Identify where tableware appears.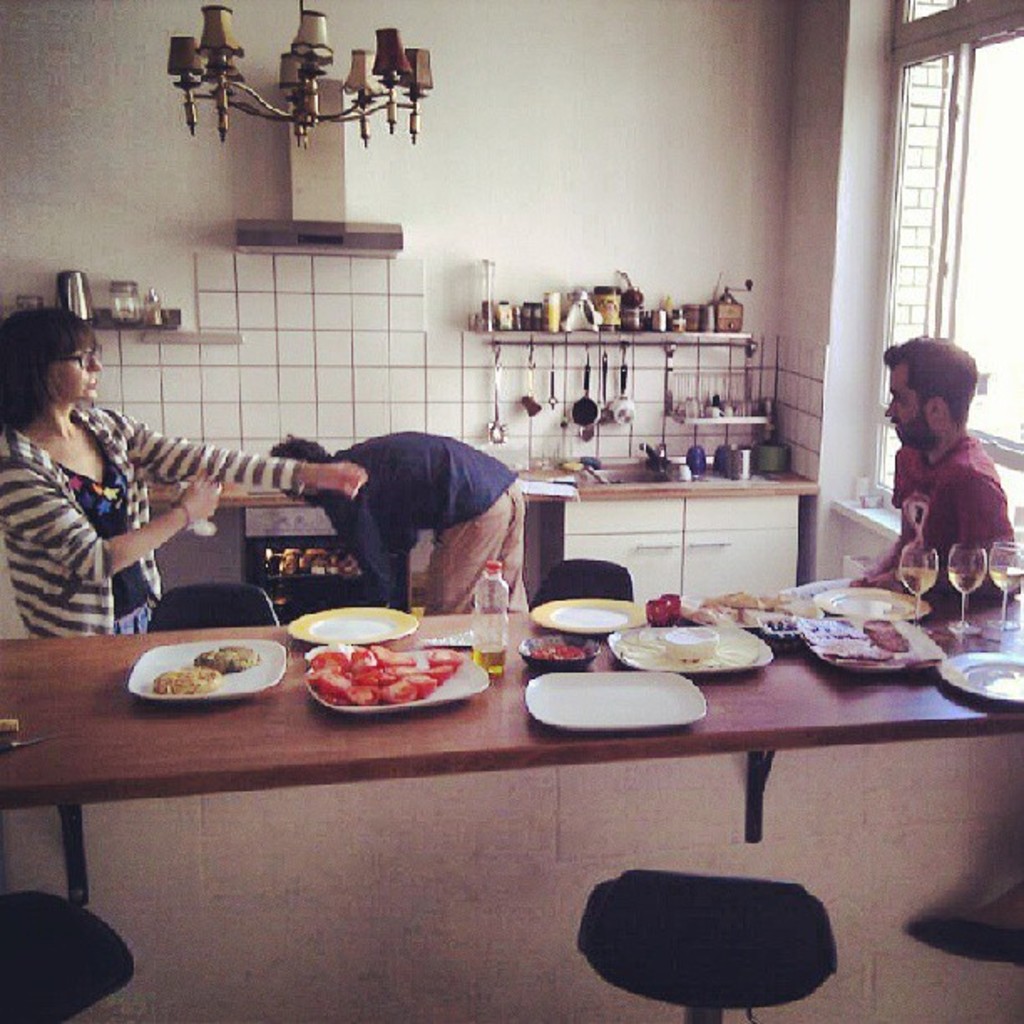
Appears at bbox=(308, 646, 489, 716).
